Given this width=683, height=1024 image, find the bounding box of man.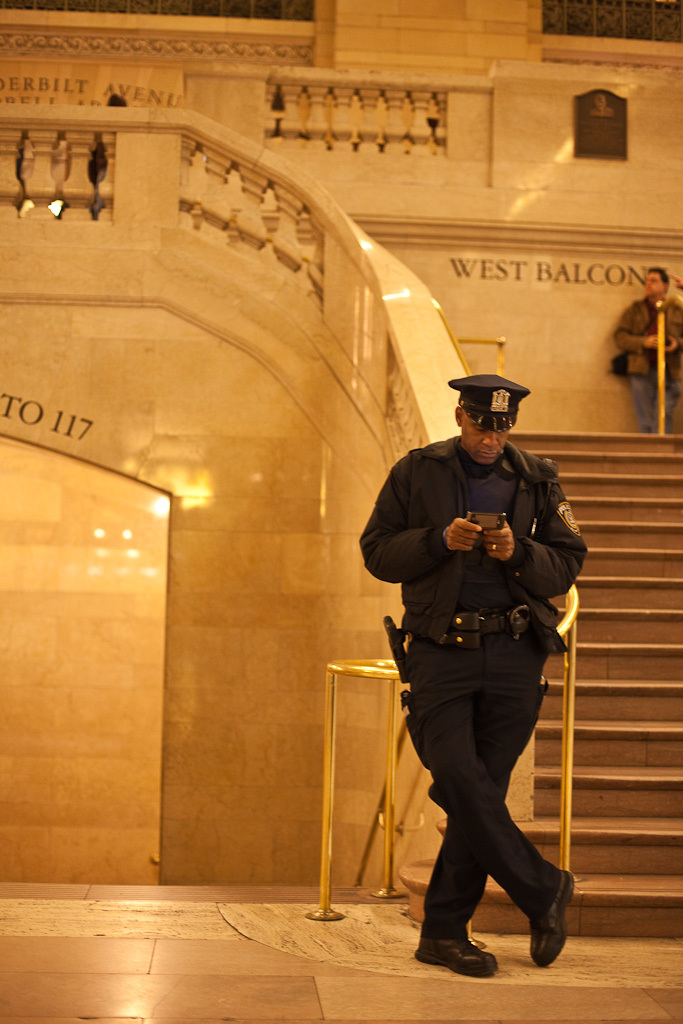
bbox=[613, 269, 682, 434].
